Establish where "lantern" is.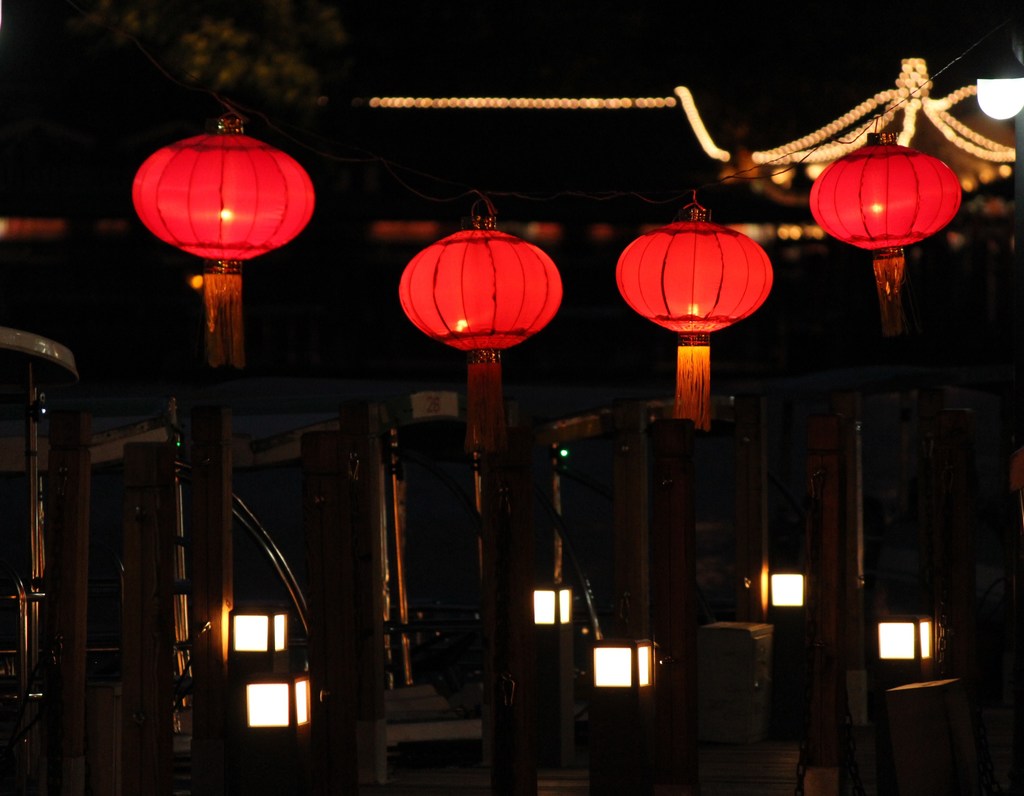
Established at <bbox>401, 197, 564, 424</bbox>.
